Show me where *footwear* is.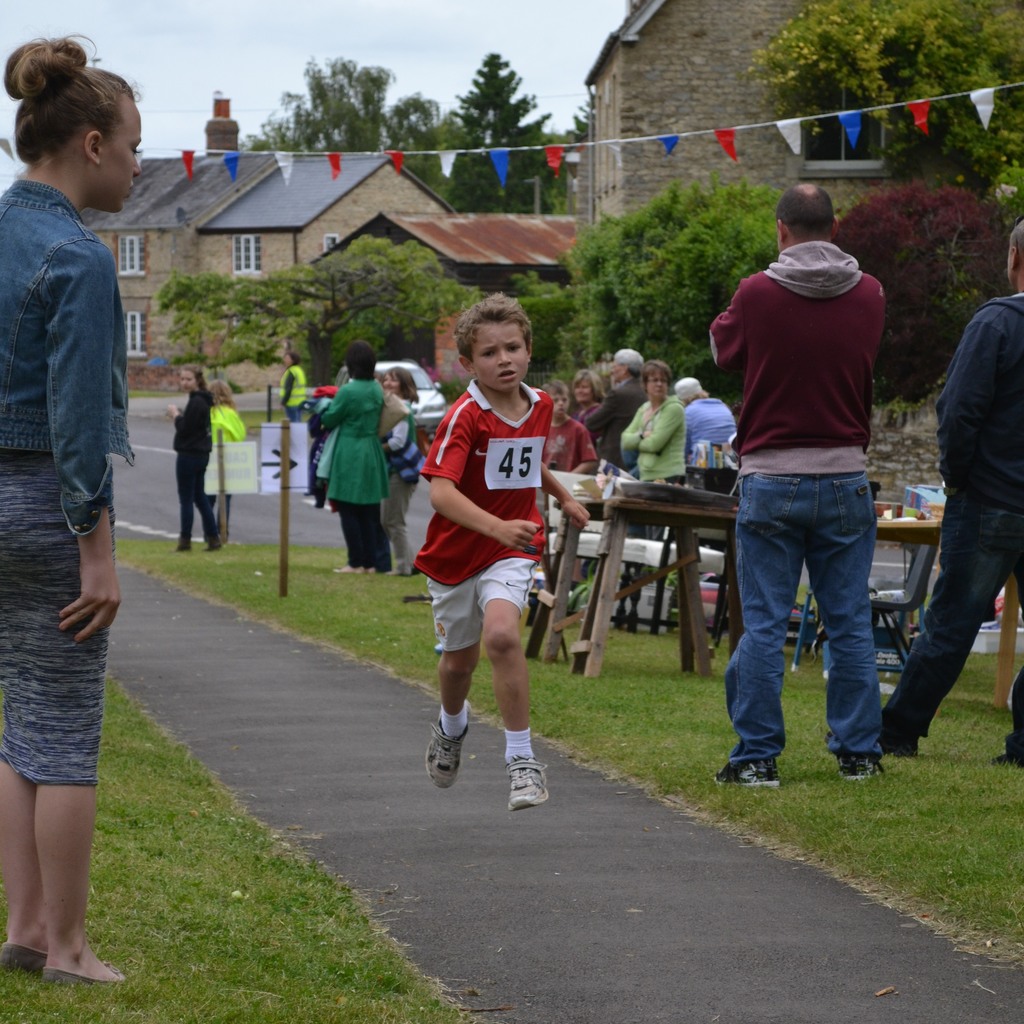
*footwear* is at [427,717,465,796].
